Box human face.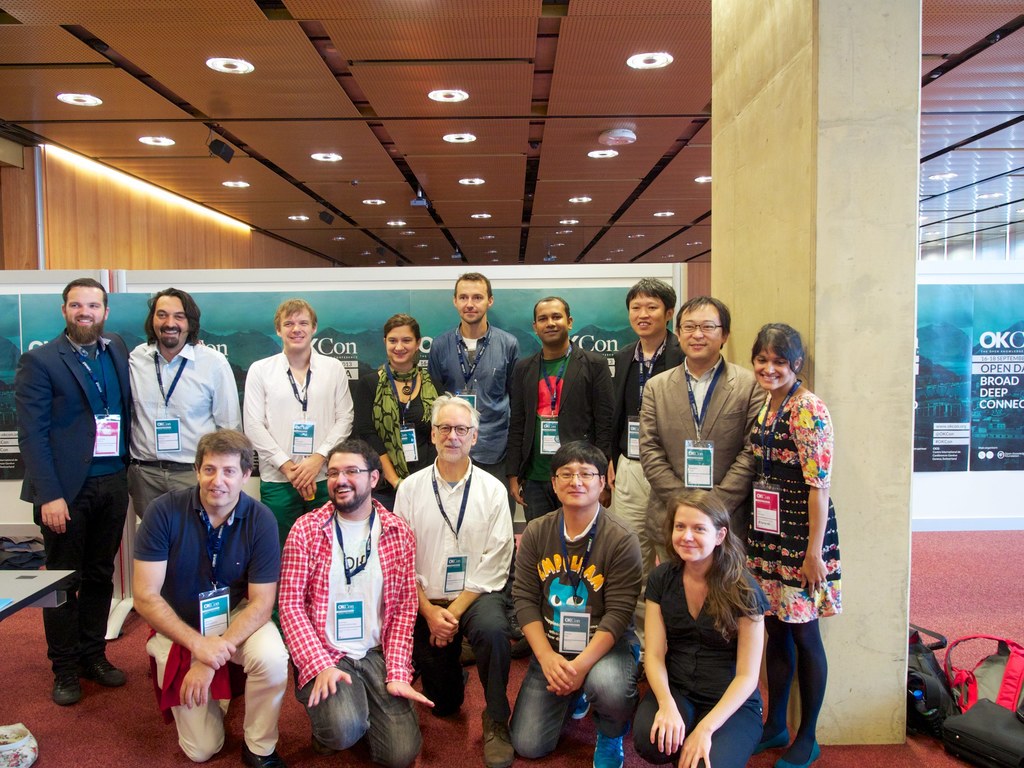
select_region(433, 404, 472, 463).
